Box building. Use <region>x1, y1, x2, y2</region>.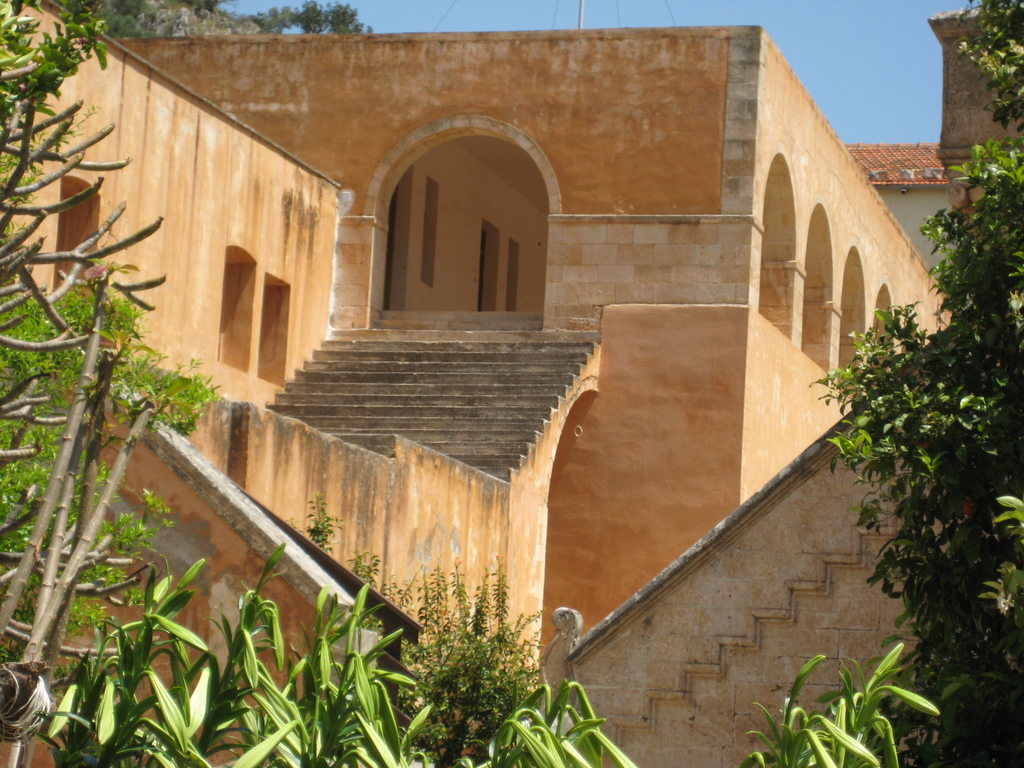
<region>0, 0, 1023, 767</region>.
